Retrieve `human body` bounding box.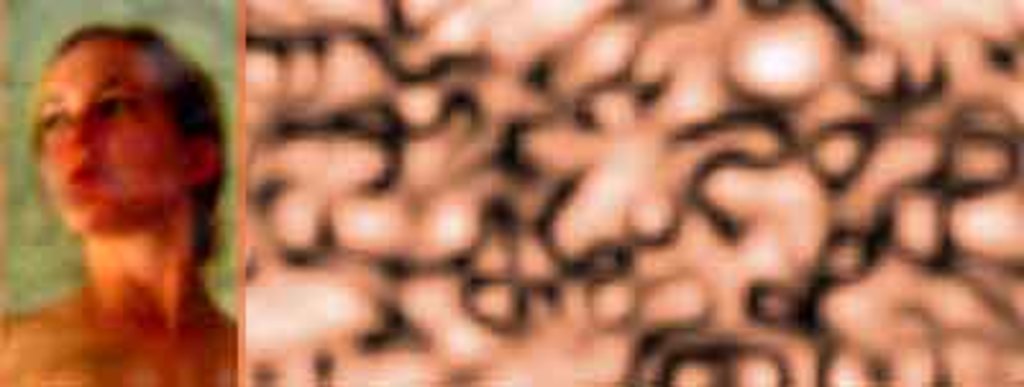
Bounding box: BBox(5, 8, 259, 384).
